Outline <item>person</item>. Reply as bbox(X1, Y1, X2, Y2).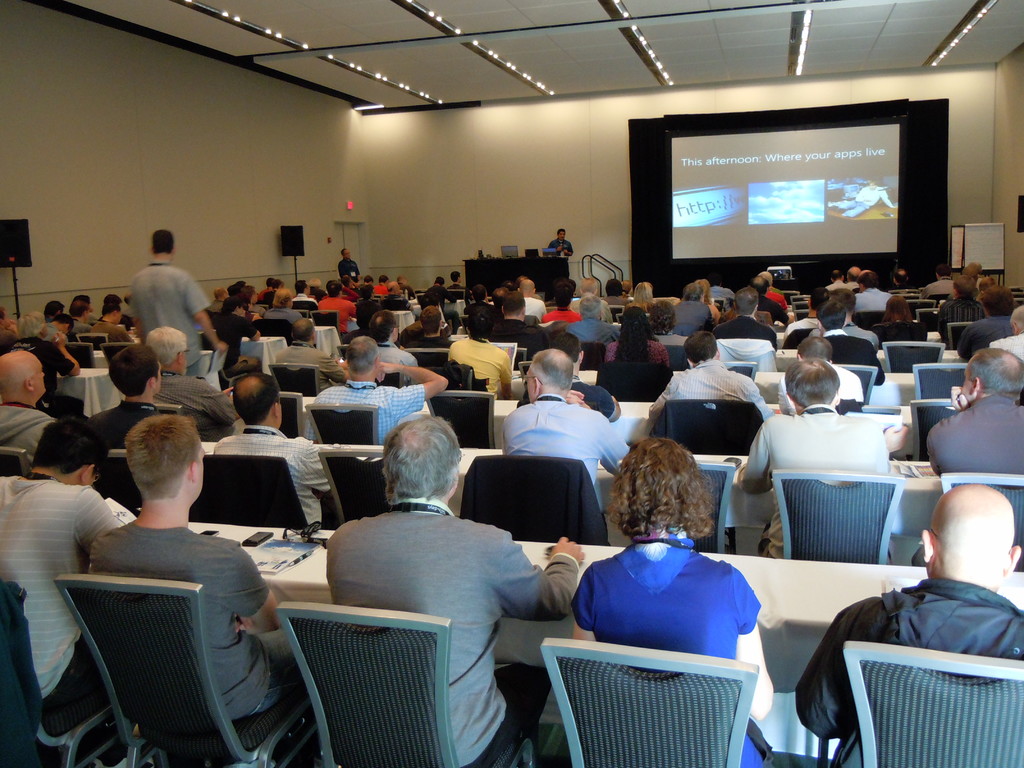
bbox(82, 413, 324, 767).
